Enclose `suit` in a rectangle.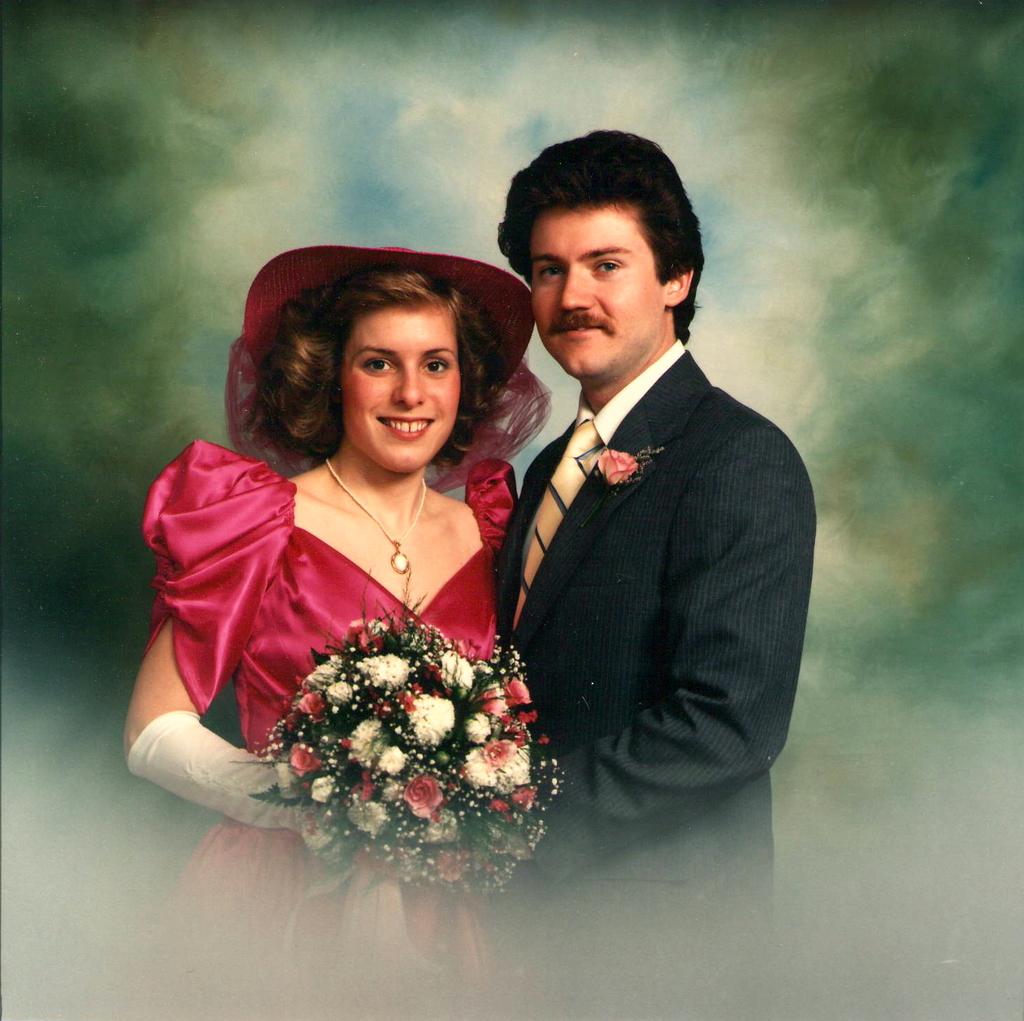
left=490, top=352, right=817, bottom=992.
